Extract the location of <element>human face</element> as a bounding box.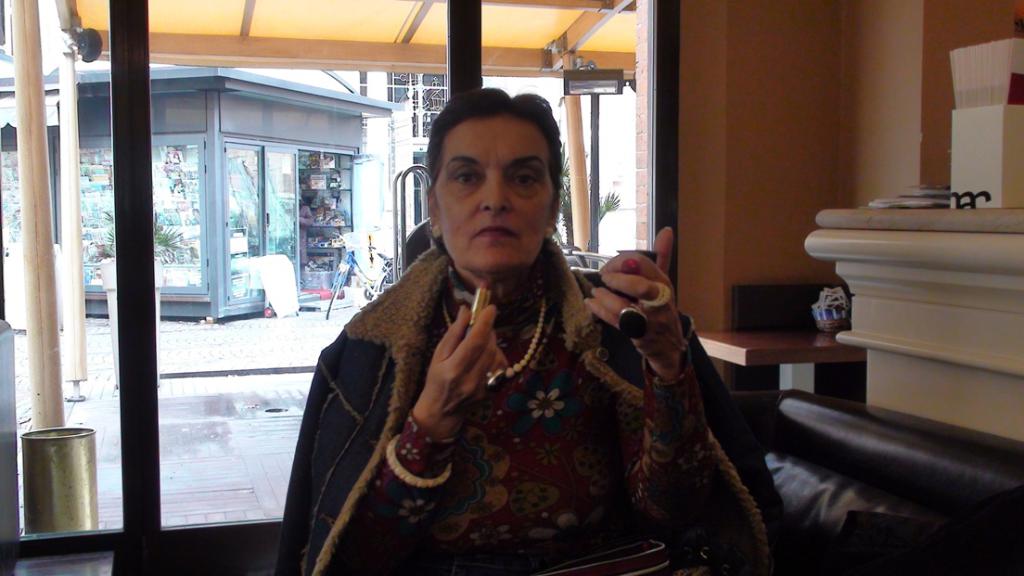
x1=432, y1=115, x2=553, y2=272.
